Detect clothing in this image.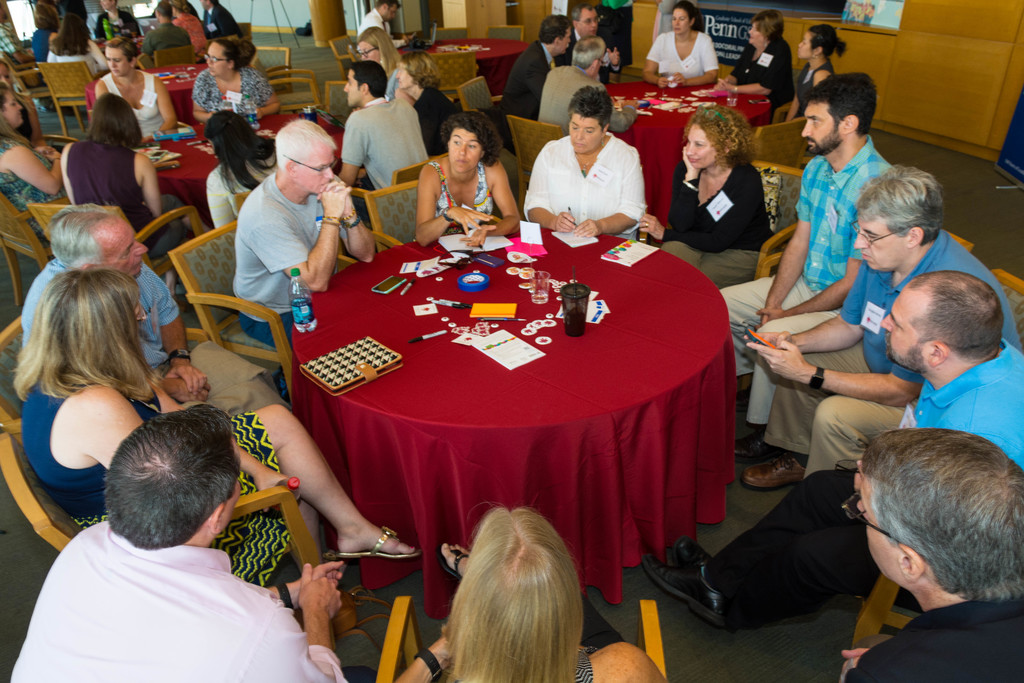
Detection: select_region(538, 63, 637, 135).
